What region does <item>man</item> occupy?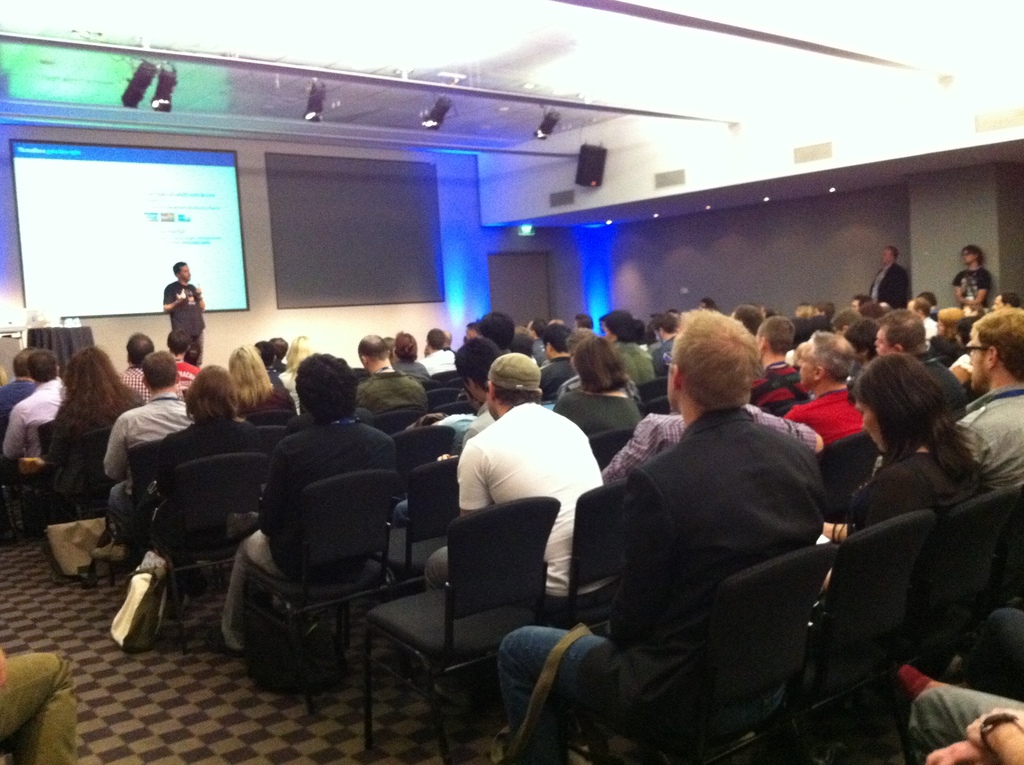
pyautogui.locateOnScreen(873, 309, 964, 418).
